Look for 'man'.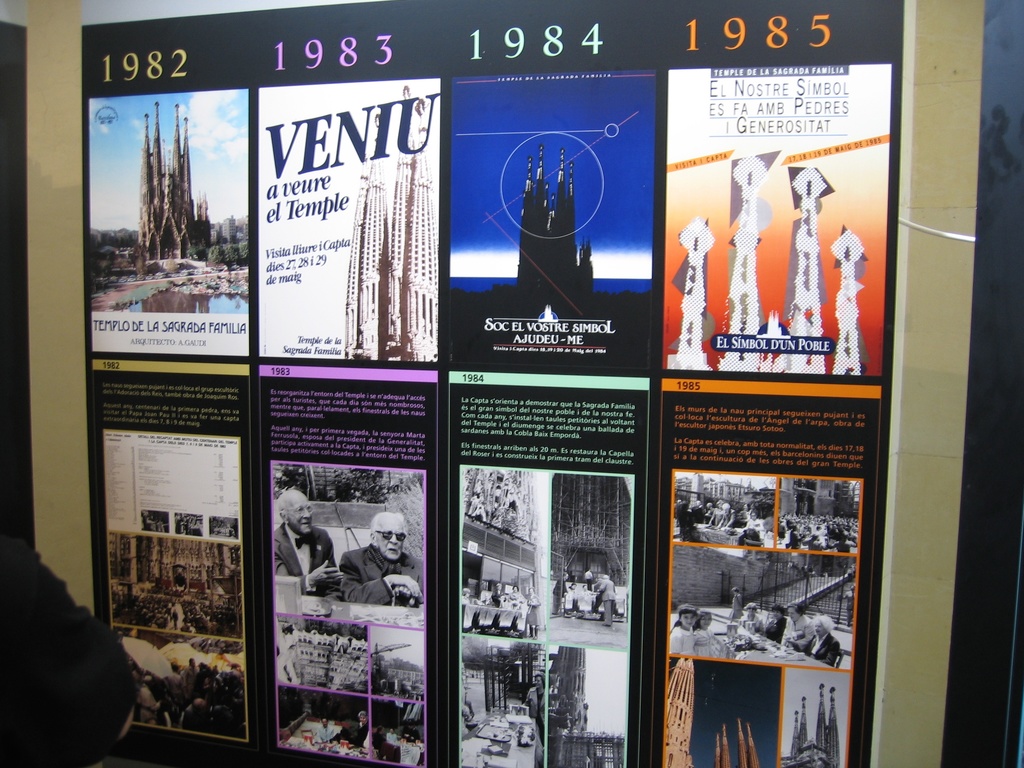
Found: Rect(316, 717, 333, 739).
